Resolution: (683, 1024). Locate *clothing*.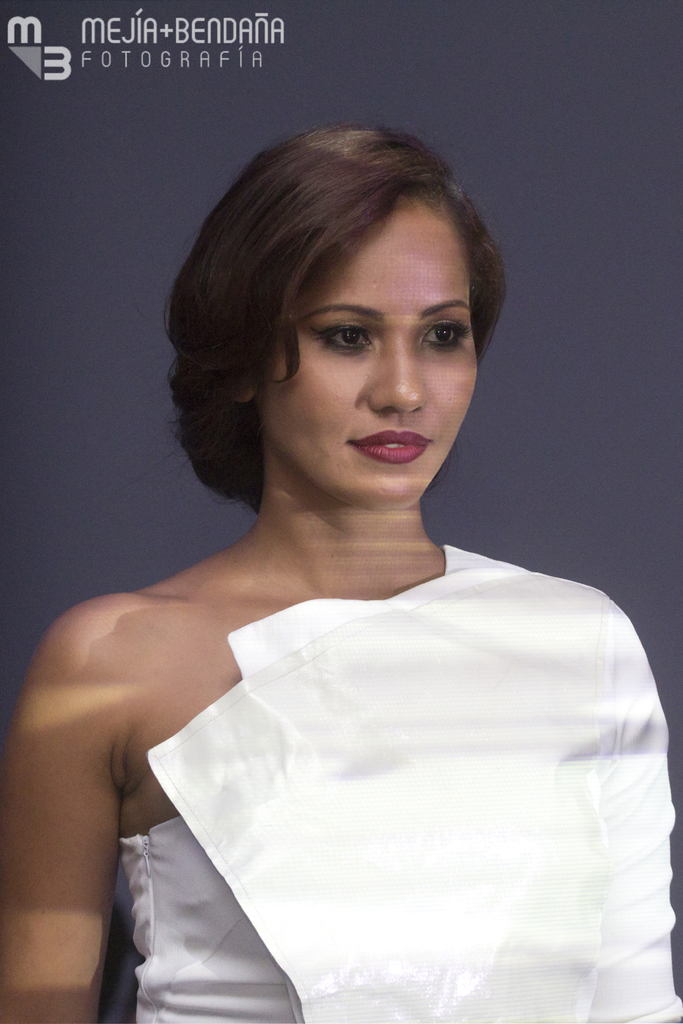
73:394:657:1017.
